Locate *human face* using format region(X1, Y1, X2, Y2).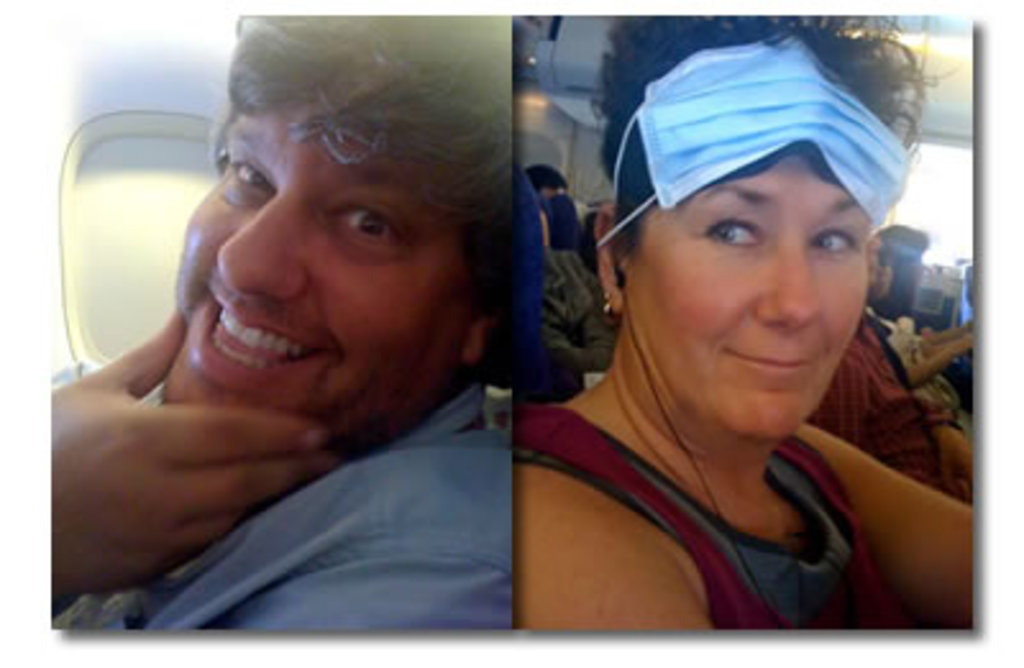
region(627, 148, 870, 435).
